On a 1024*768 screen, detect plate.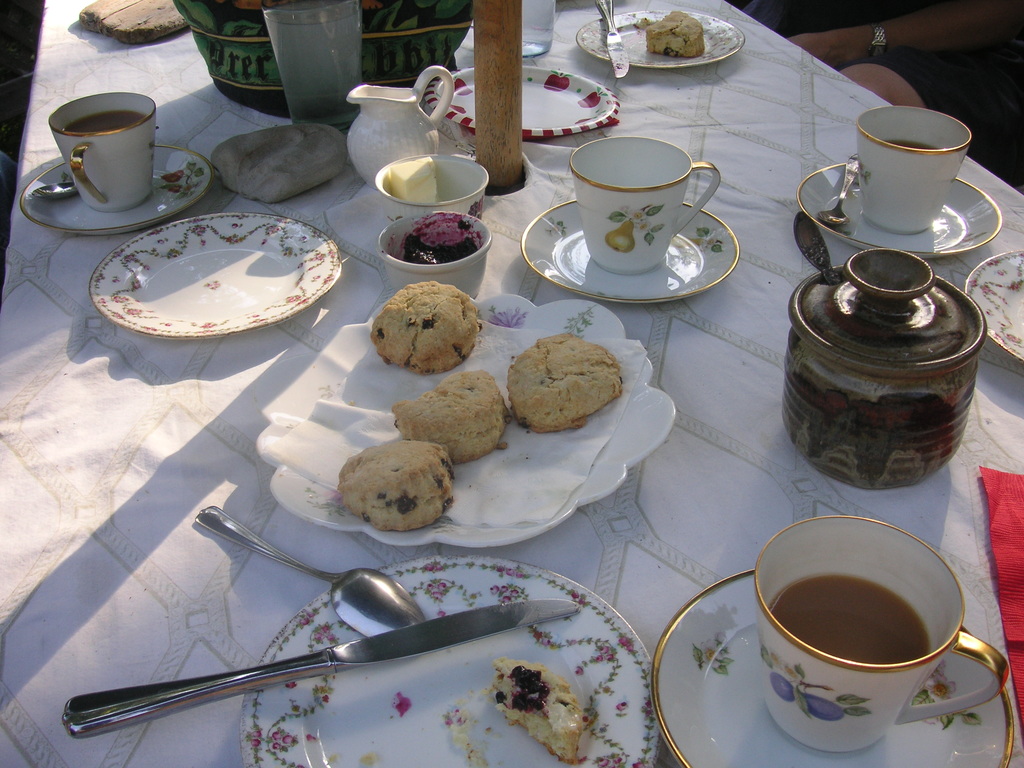
(237,552,655,767).
